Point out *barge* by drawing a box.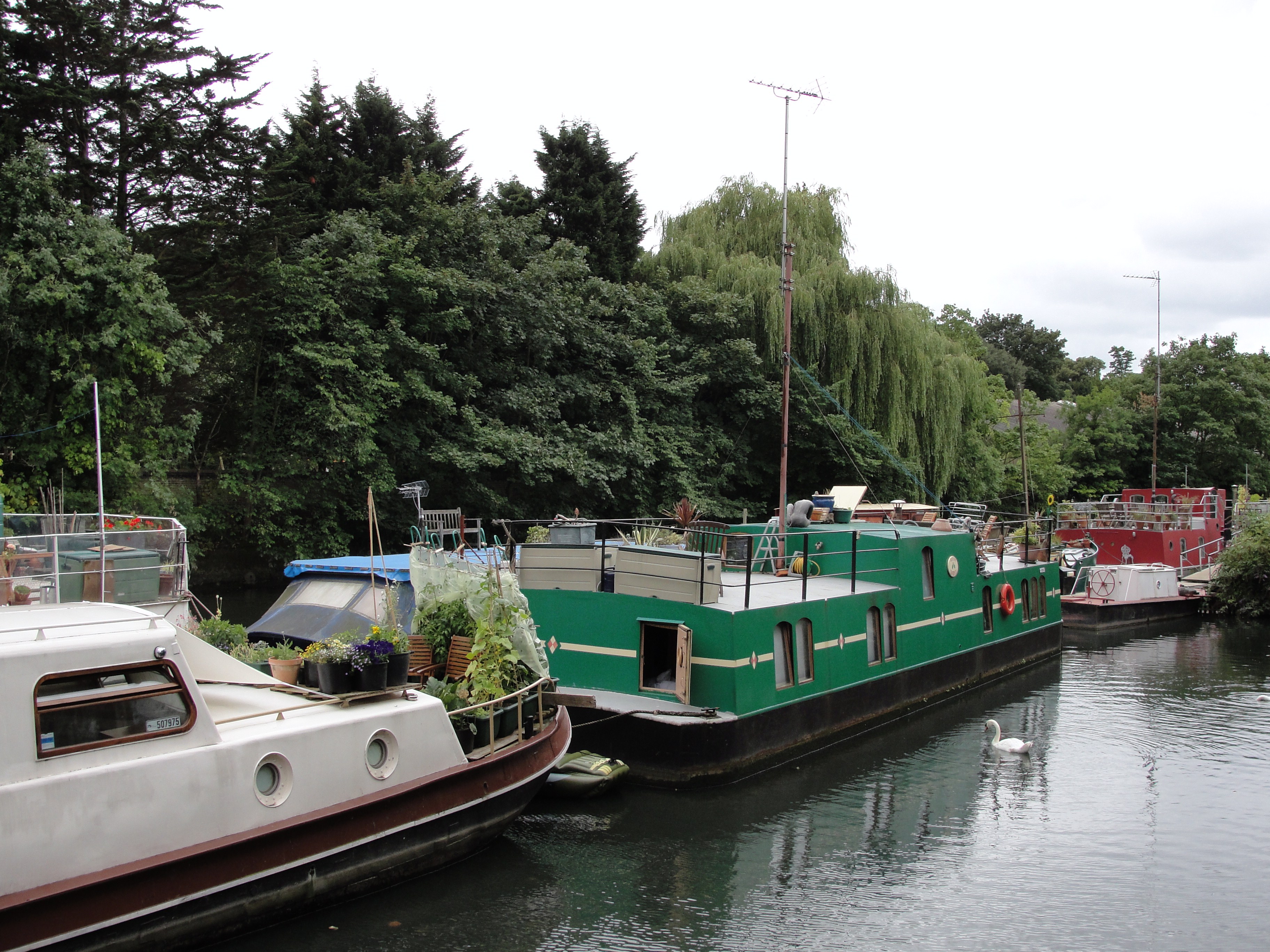
locate(0, 134, 198, 331).
